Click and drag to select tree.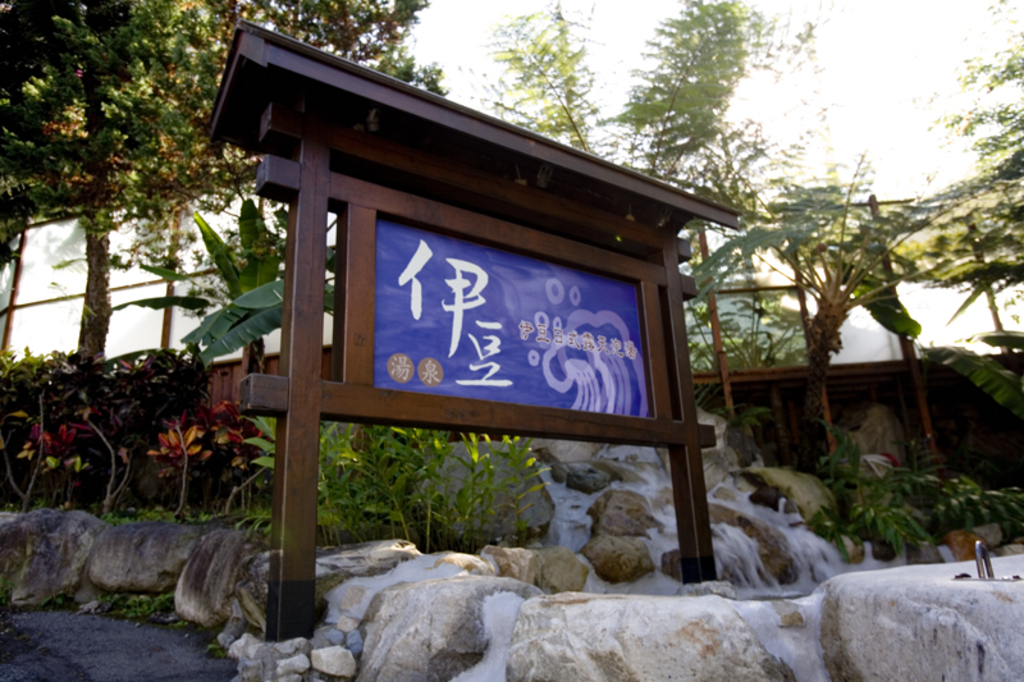
Selection: detection(183, 250, 343, 363).
